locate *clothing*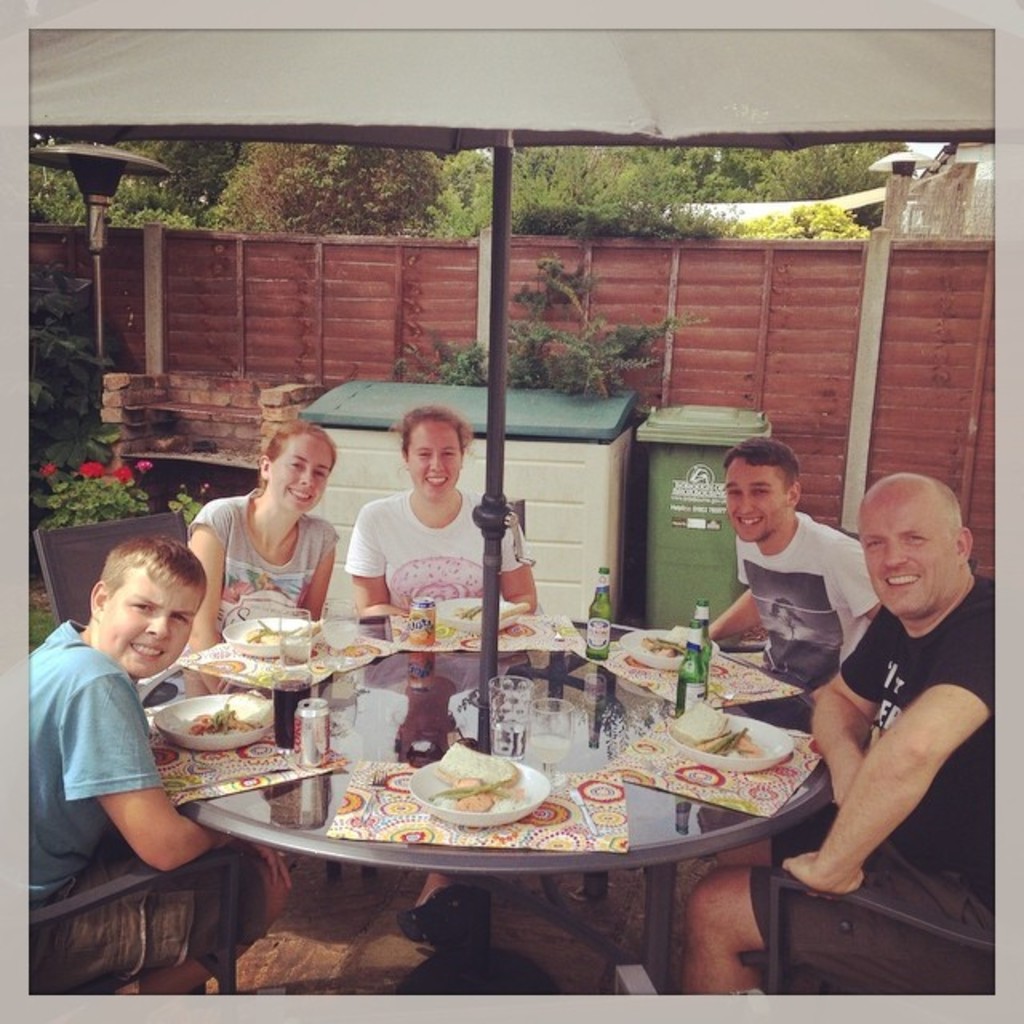
(left=822, top=568, right=995, bottom=915)
